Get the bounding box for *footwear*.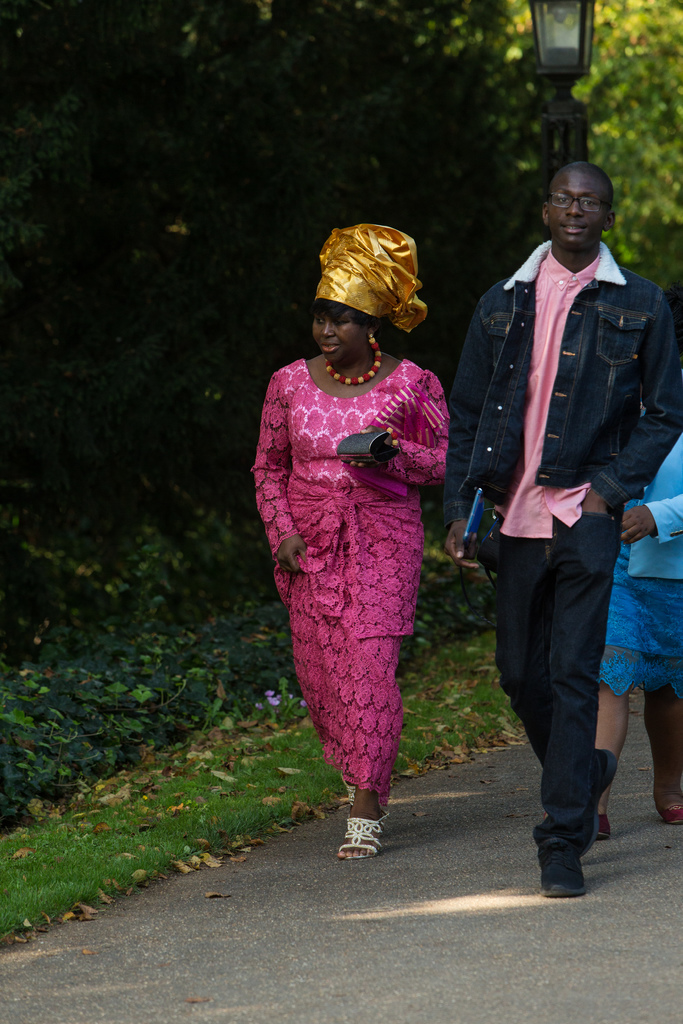
l=593, t=820, r=614, b=843.
